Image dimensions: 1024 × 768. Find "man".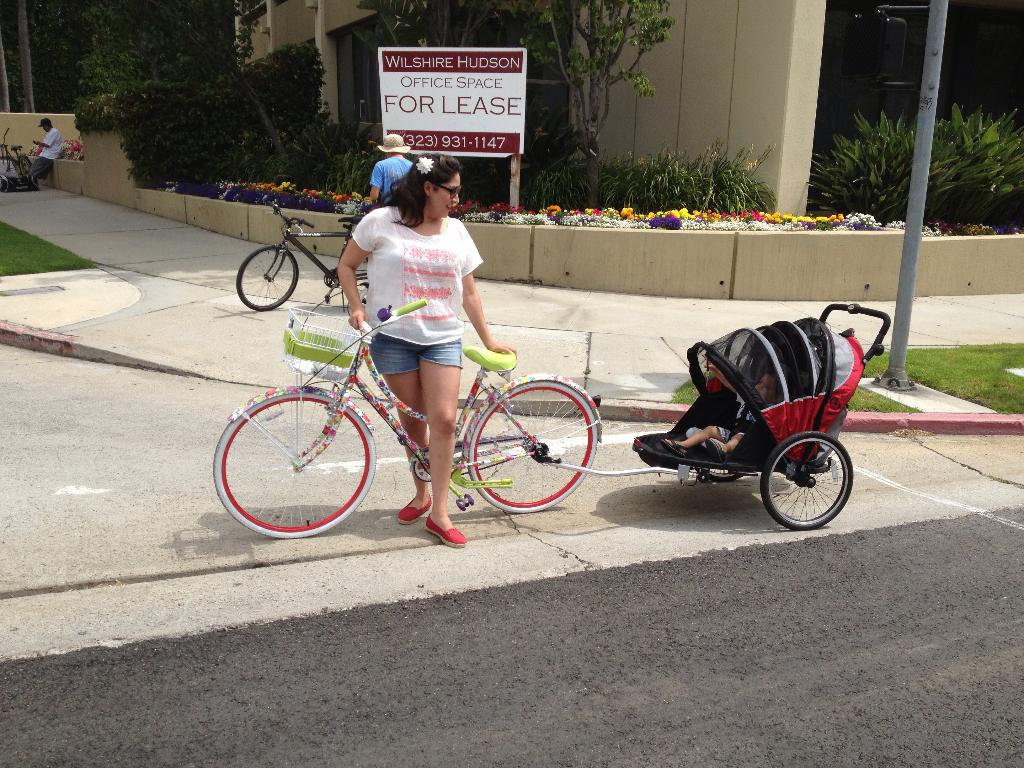
(x1=18, y1=113, x2=67, y2=181).
